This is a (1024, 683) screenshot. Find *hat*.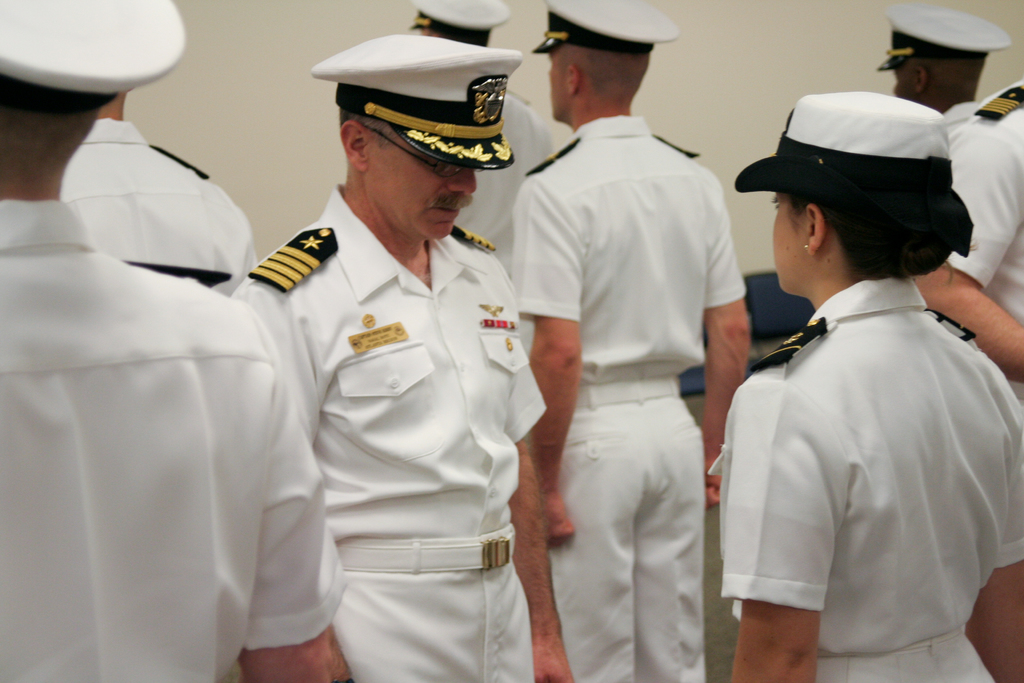
Bounding box: bbox(311, 31, 525, 173).
